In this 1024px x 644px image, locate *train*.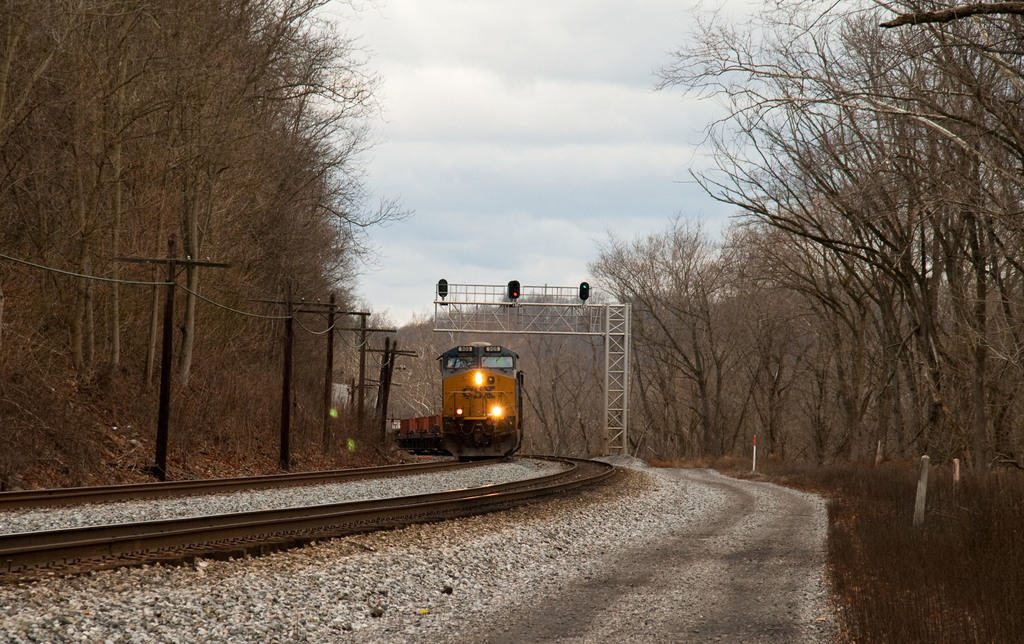
Bounding box: detection(390, 339, 532, 466).
